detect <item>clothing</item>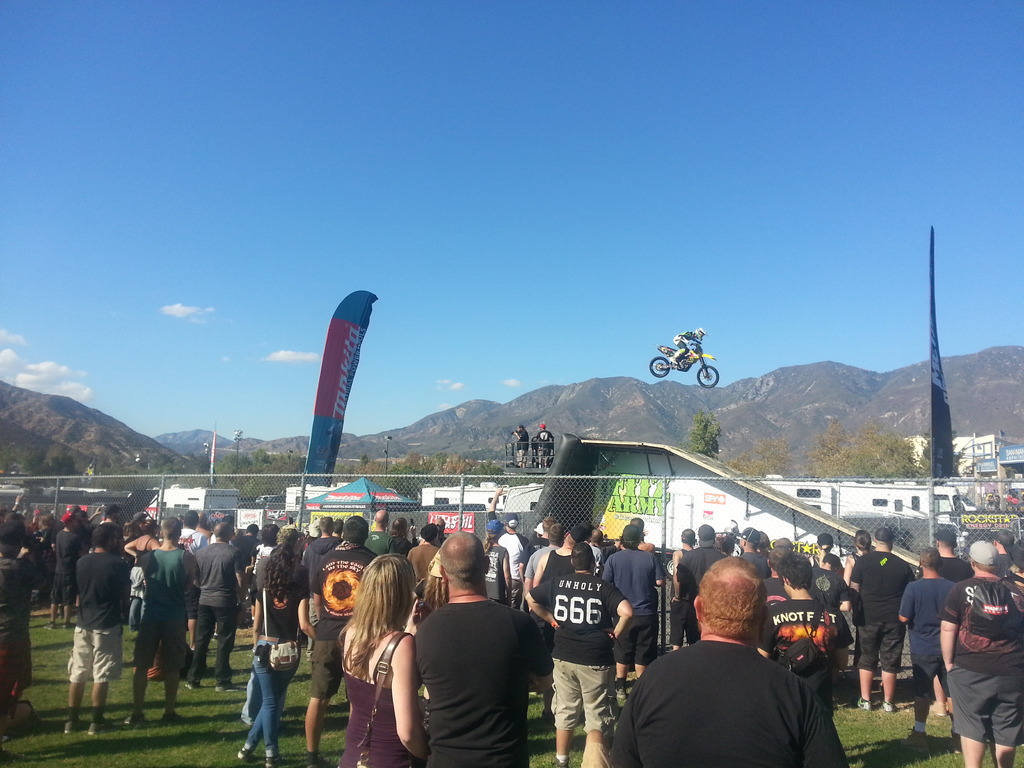
crop(606, 545, 659, 654)
